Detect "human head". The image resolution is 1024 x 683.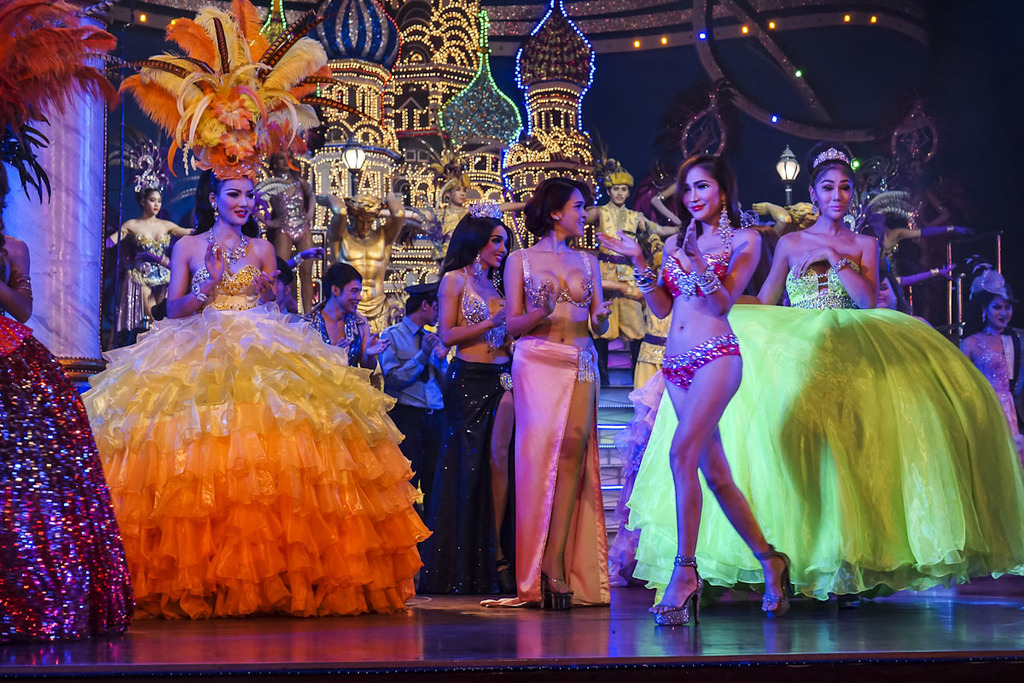
<region>671, 150, 738, 219</region>.
